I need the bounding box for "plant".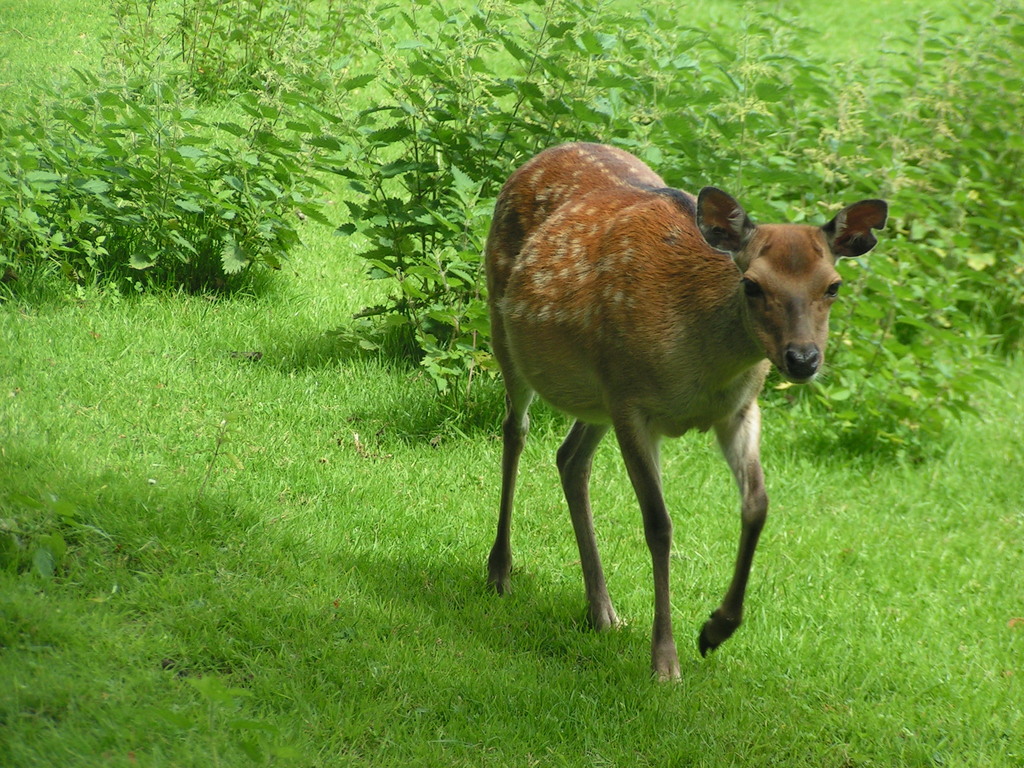
Here it is: region(19, 32, 374, 360).
